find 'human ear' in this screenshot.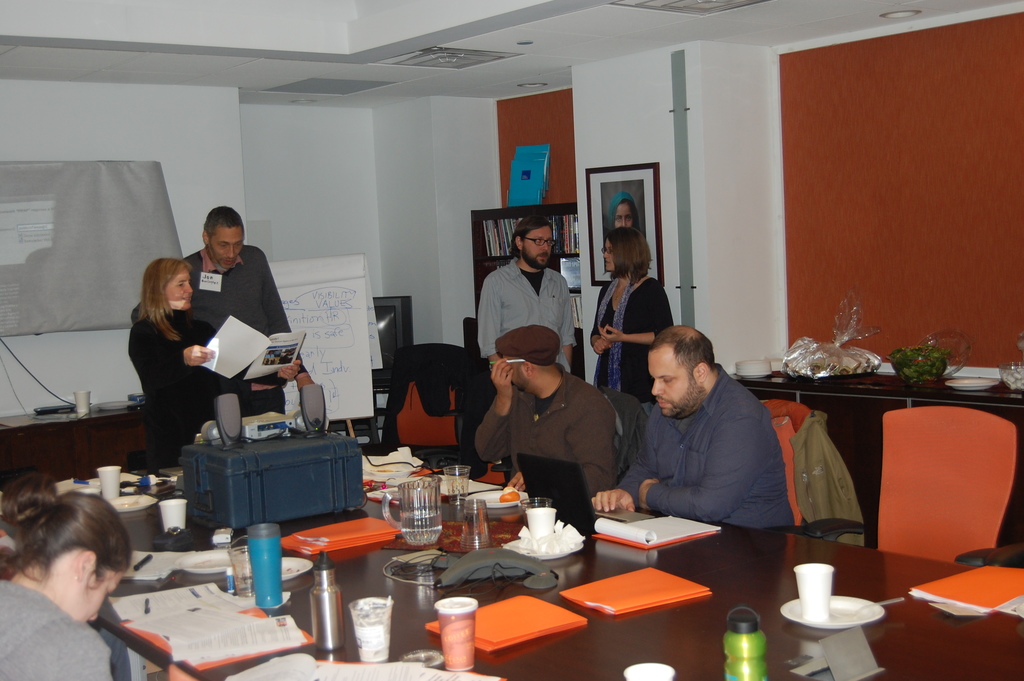
The bounding box for 'human ear' is rect(522, 361, 536, 377).
